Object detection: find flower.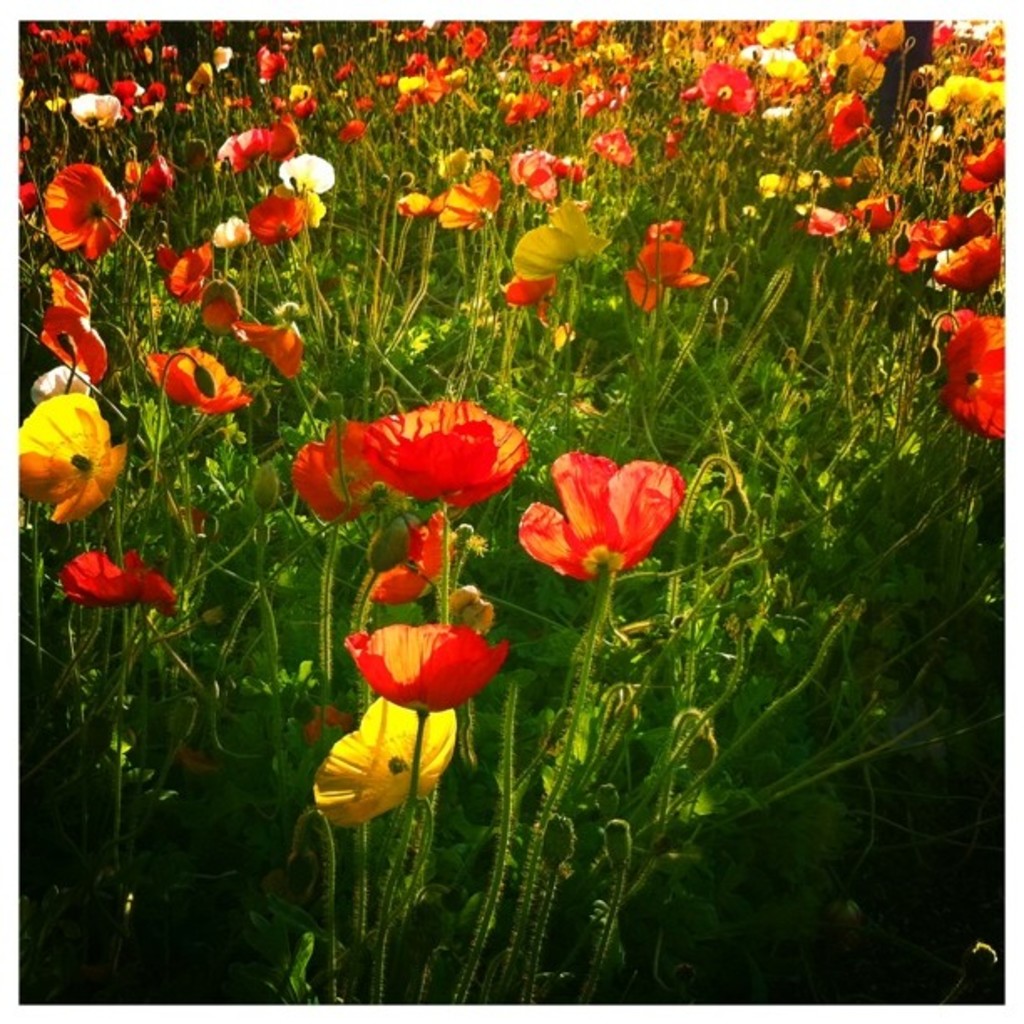
[33, 266, 107, 380].
